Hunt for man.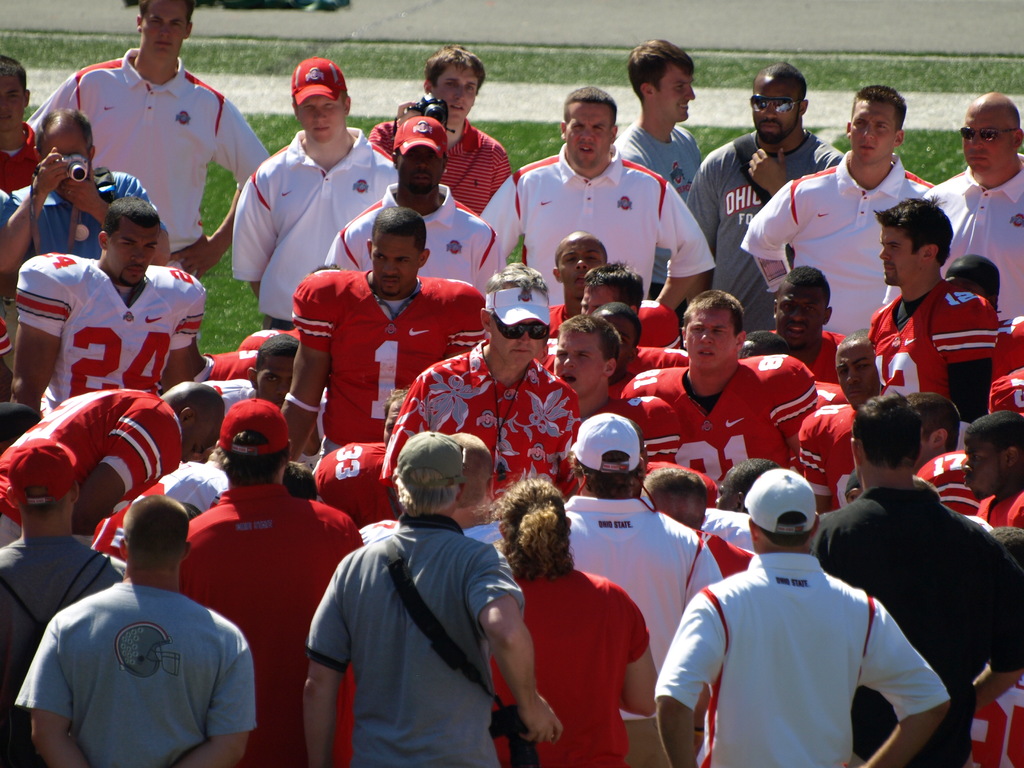
Hunted down at locate(868, 191, 1000, 422).
